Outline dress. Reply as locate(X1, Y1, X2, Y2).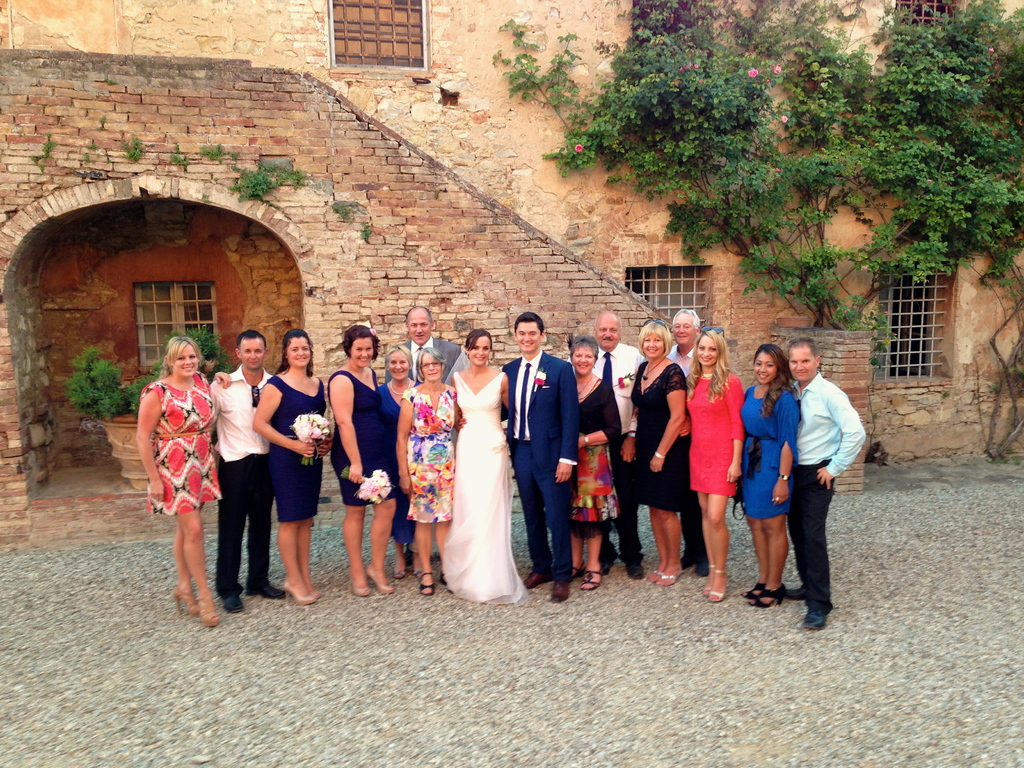
locate(269, 377, 328, 518).
